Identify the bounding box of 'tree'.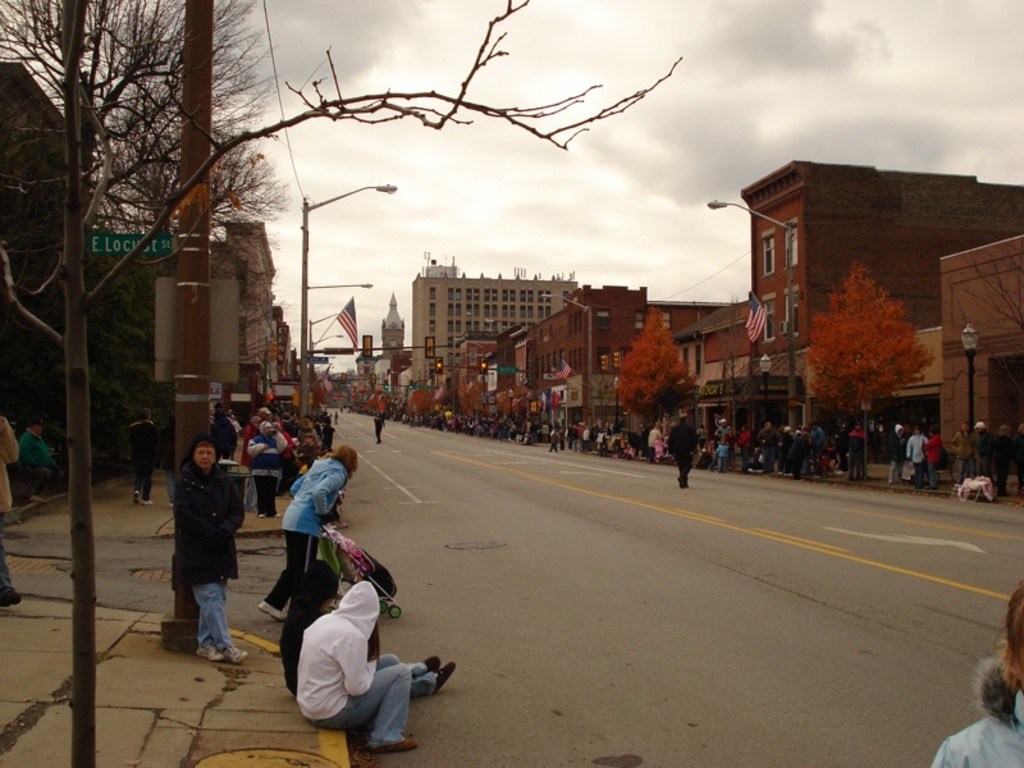
crop(508, 385, 538, 430).
